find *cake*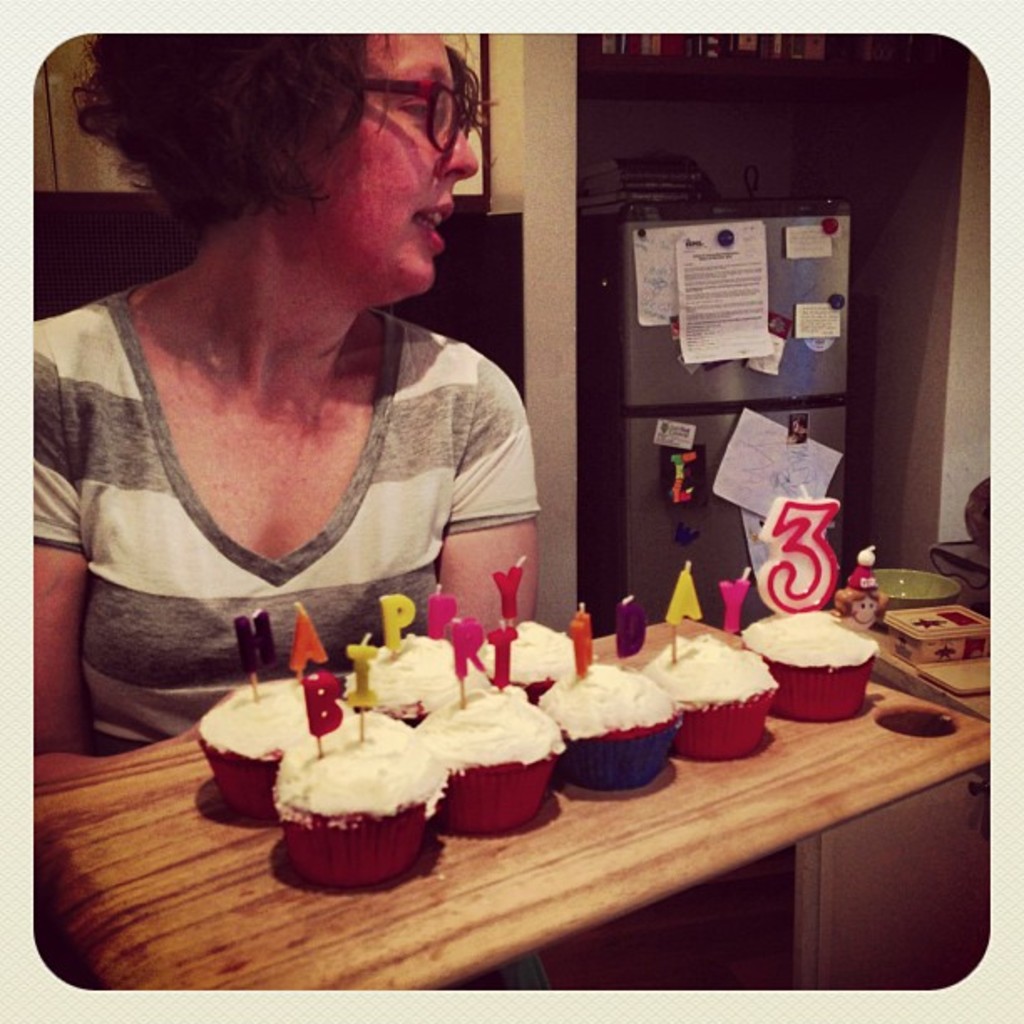
472 614 584 696
